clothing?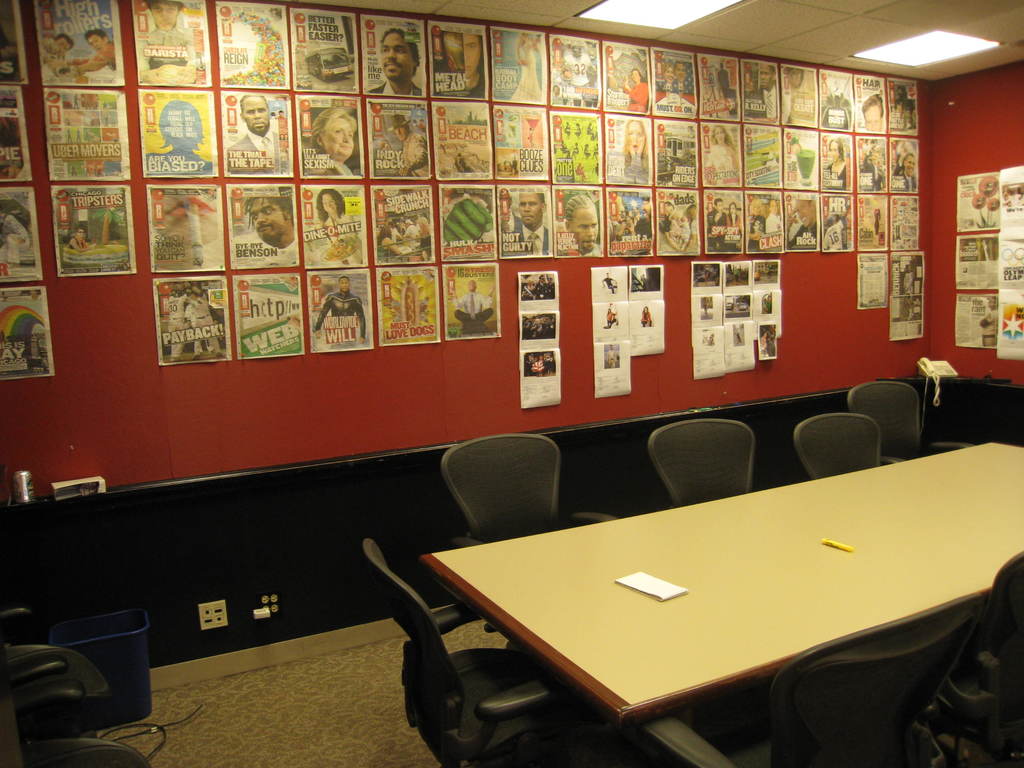
left=718, top=67, right=735, bottom=97
